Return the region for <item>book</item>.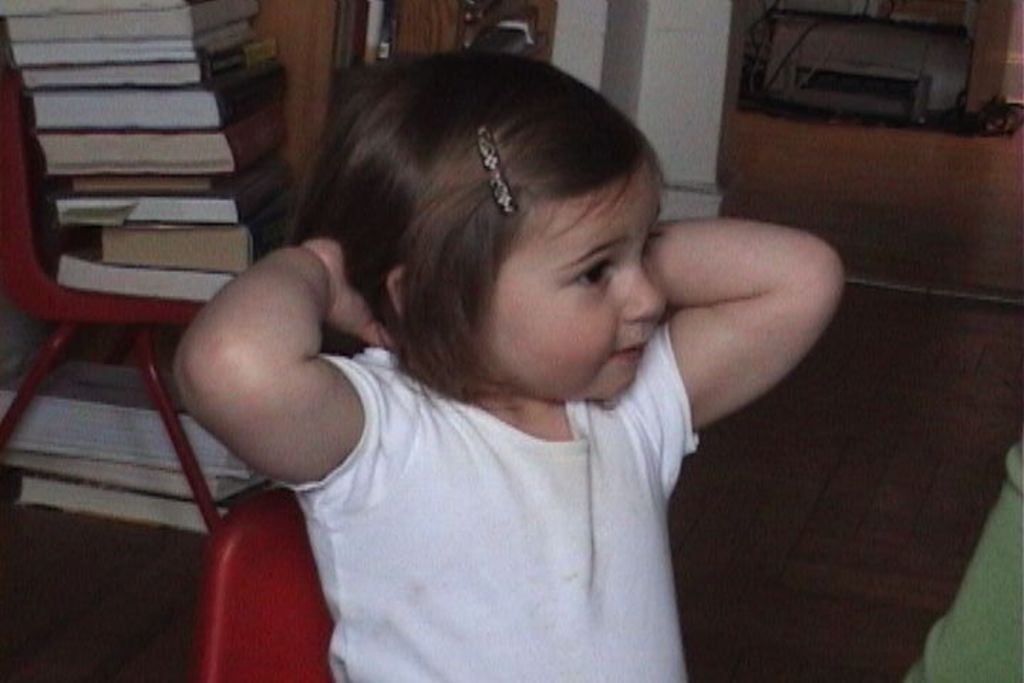
{"x1": 9, "y1": 452, "x2": 272, "y2": 499}.
